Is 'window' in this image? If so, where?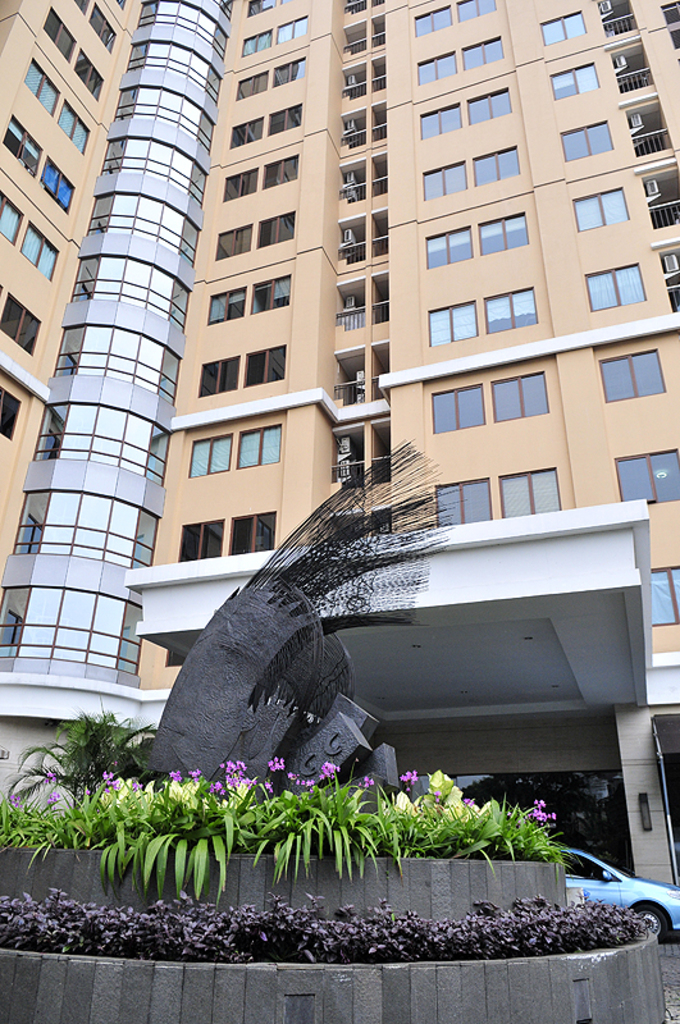
Yes, at 473:141:515:188.
